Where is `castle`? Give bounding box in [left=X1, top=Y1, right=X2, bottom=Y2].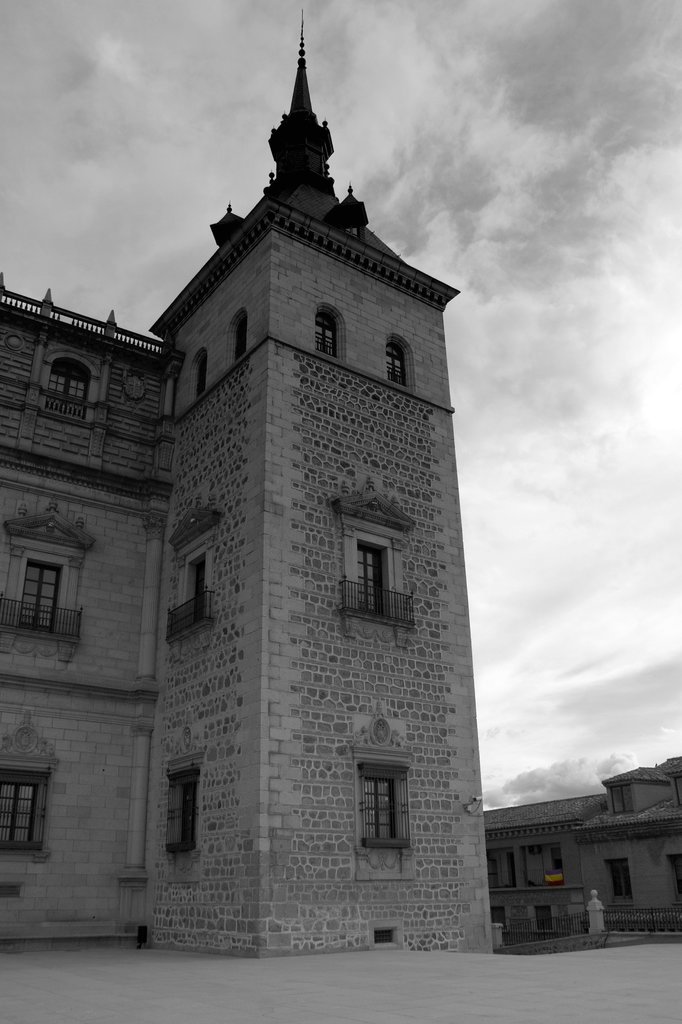
[left=35, top=87, right=549, bottom=1007].
